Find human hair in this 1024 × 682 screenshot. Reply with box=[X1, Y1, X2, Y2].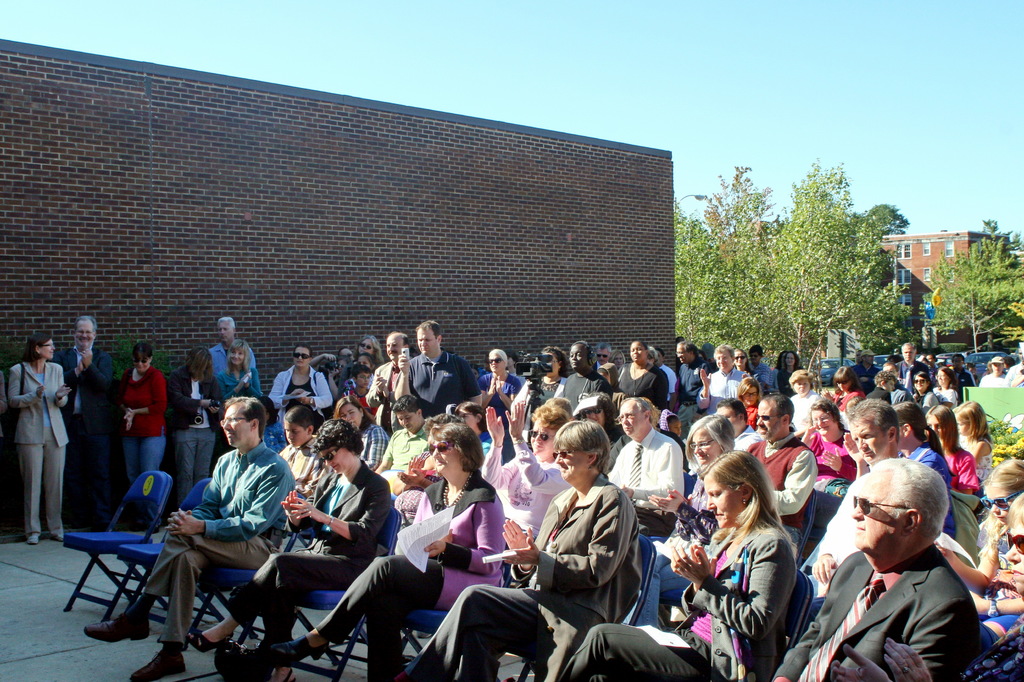
box=[72, 315, 97, 325].
